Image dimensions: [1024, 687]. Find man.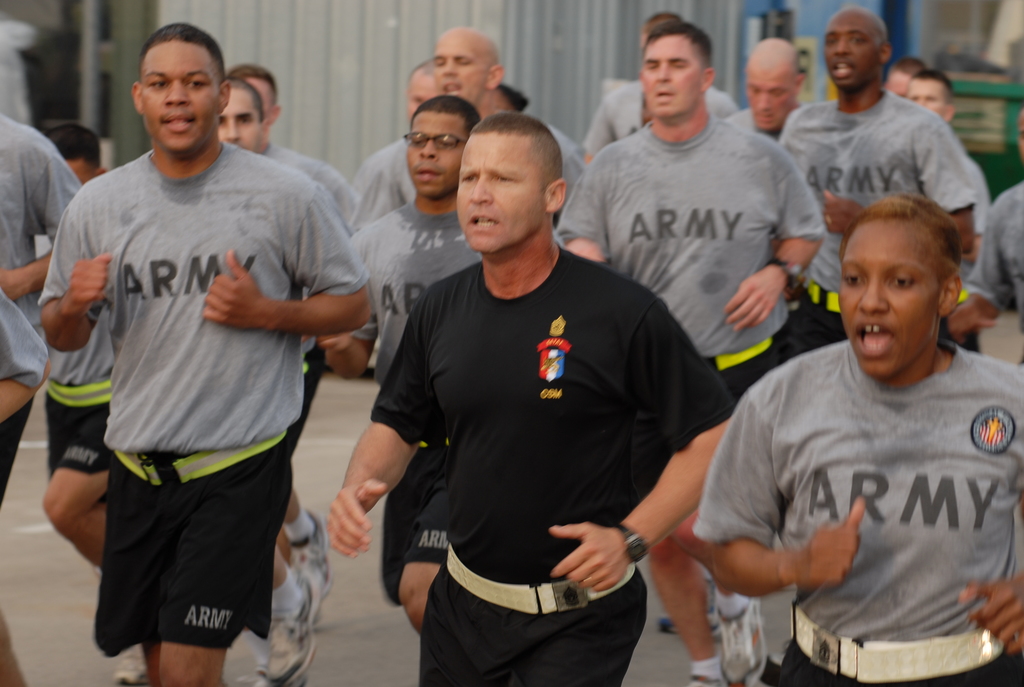
<bbox>553, 19, 827, 686</bbox>.
